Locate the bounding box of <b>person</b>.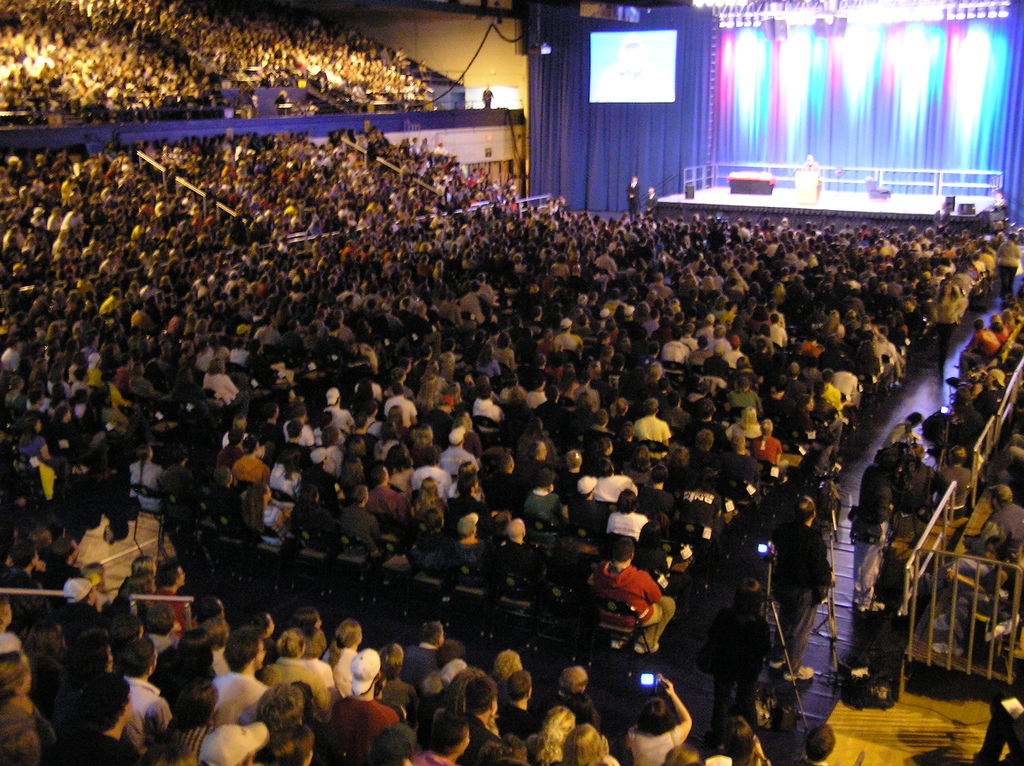
Bounding box: Rect(939, 534, 1023, 657).
